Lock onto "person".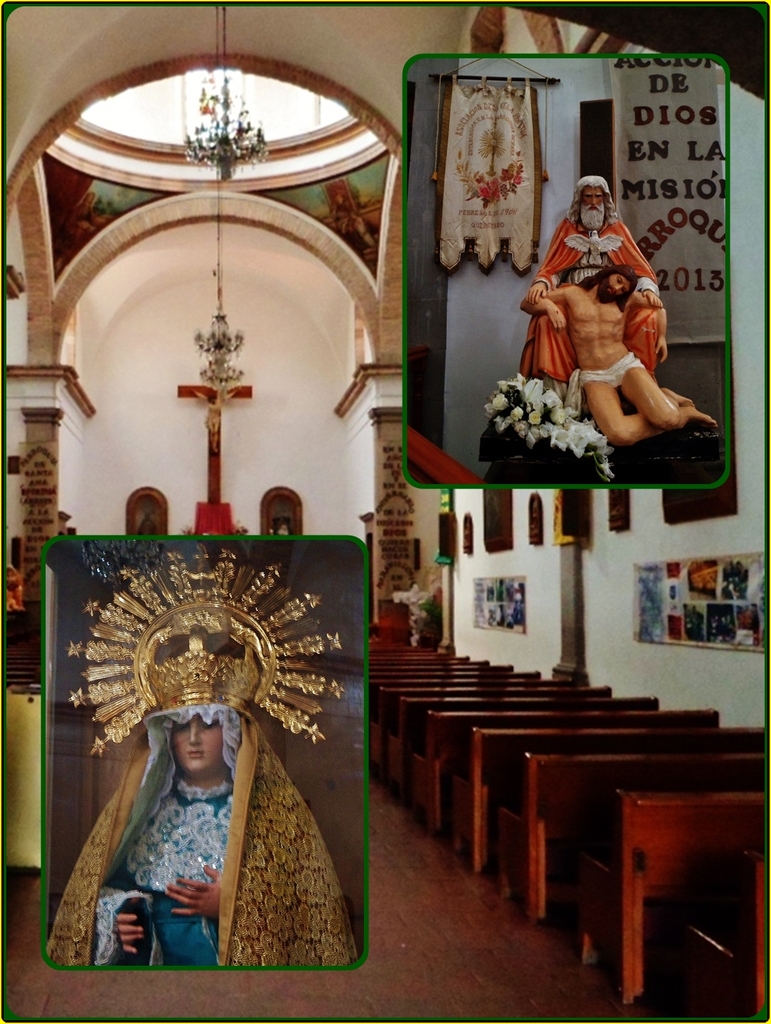
Locked: detection(518, 171, 659, 386).
